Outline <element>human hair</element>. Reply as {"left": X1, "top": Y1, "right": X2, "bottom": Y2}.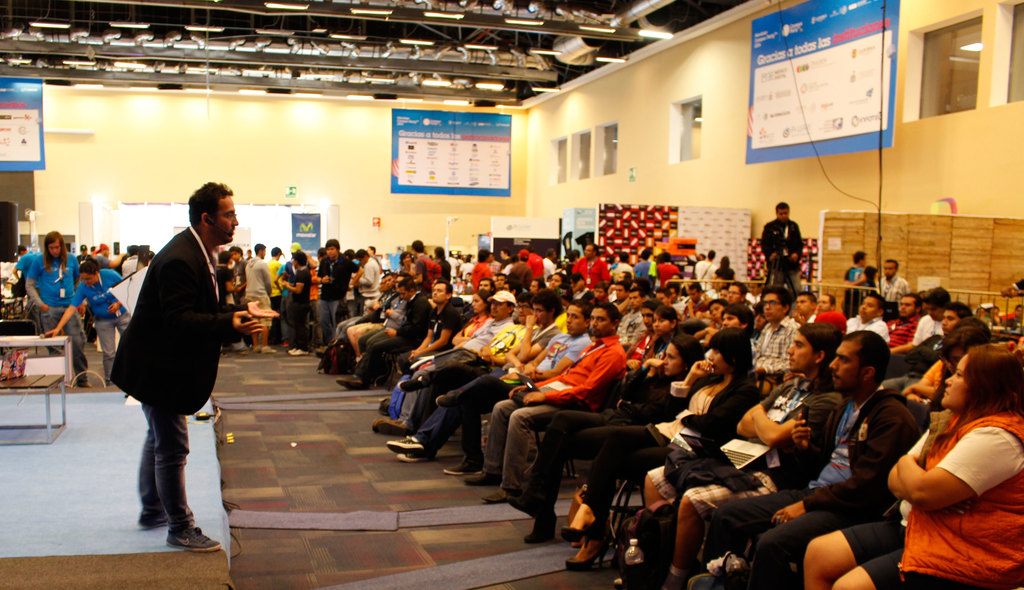
{"left": 499, "top": 273, "right": 508, "bottom": 279}.
